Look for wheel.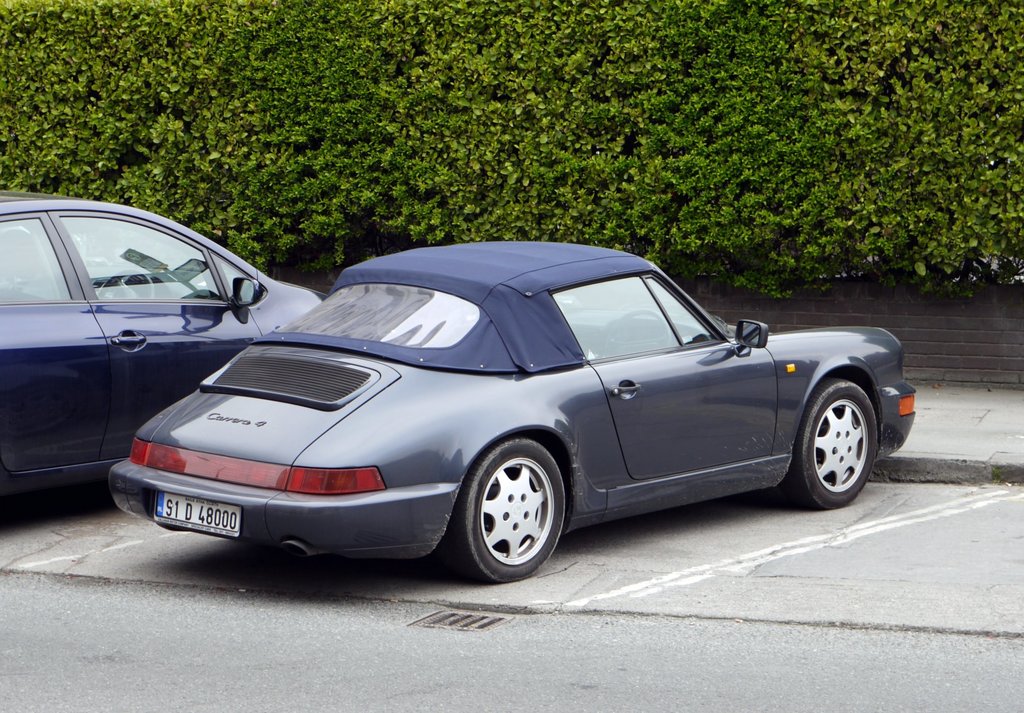
Found: [444, 438, 567, 583].
